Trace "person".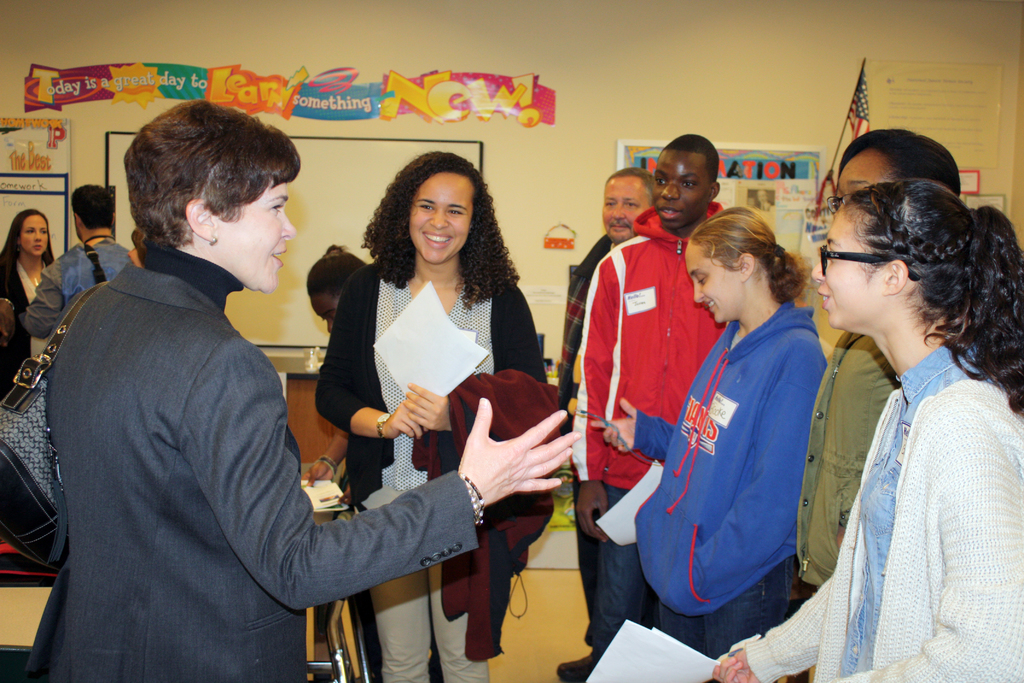
Traced to left=559, top=170, right=653, bottom=564.
